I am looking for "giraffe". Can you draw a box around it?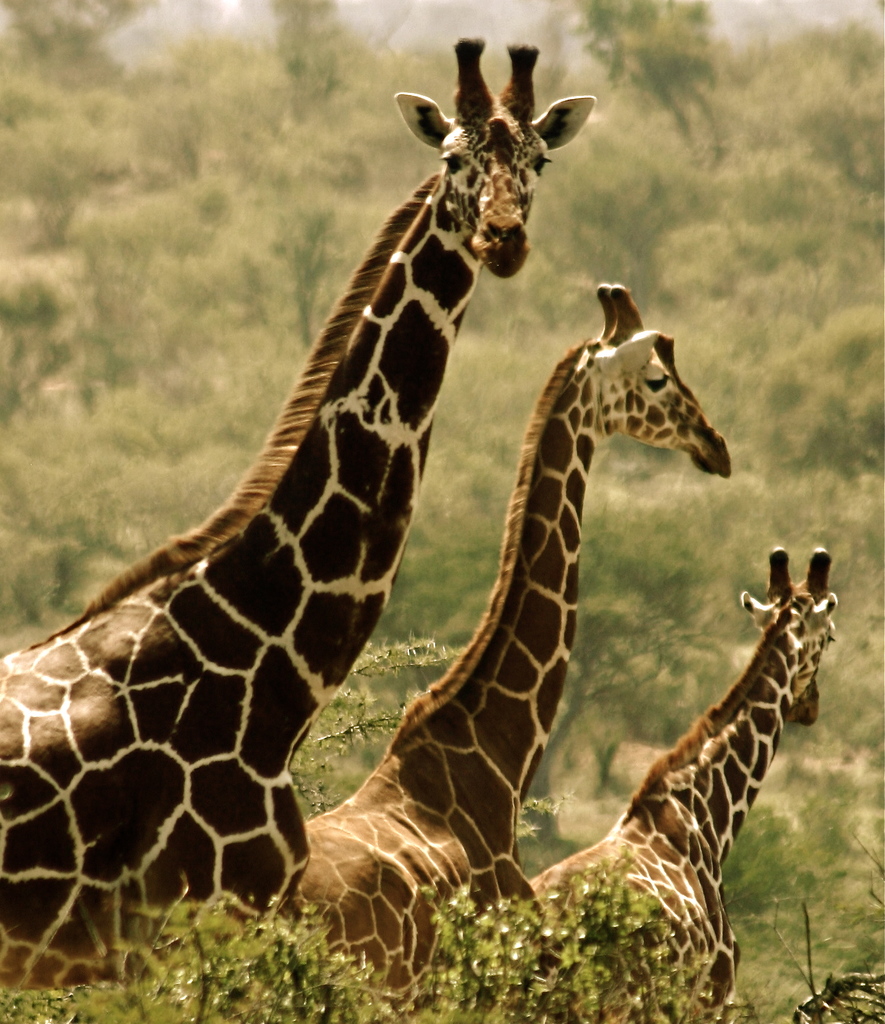
Sure, the bounding box is x1=525 y1=547 x2=845 y2=1023.
